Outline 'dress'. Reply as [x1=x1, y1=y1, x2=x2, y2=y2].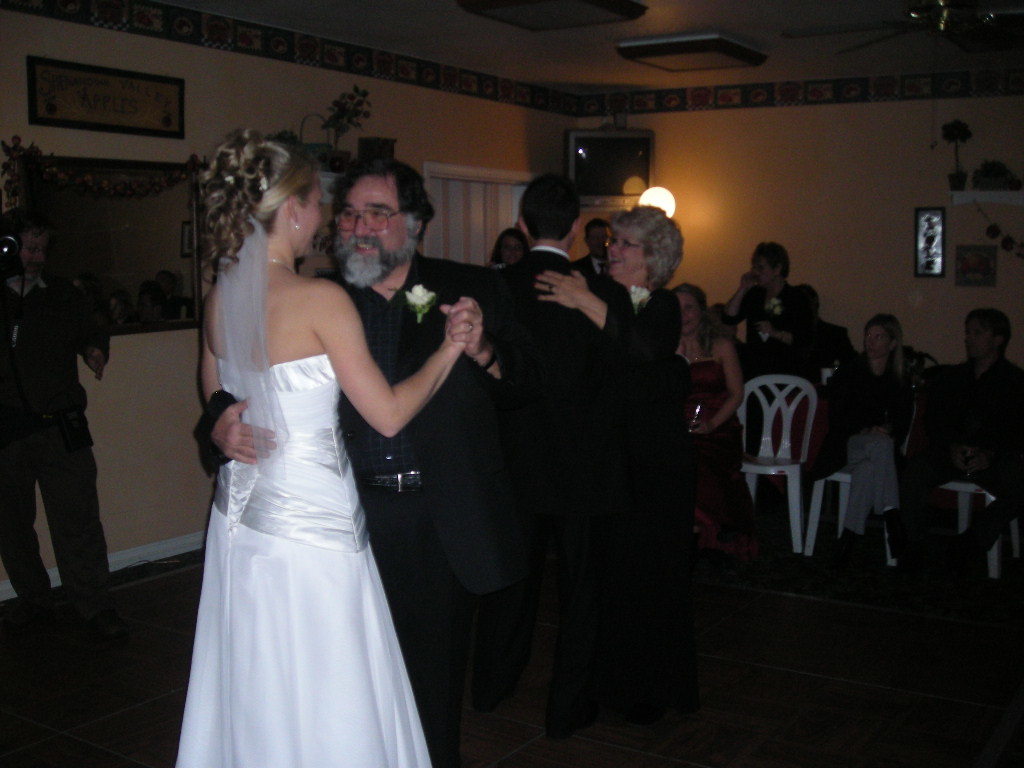
[x1=691, y1=362, x2=768, y2=560].
